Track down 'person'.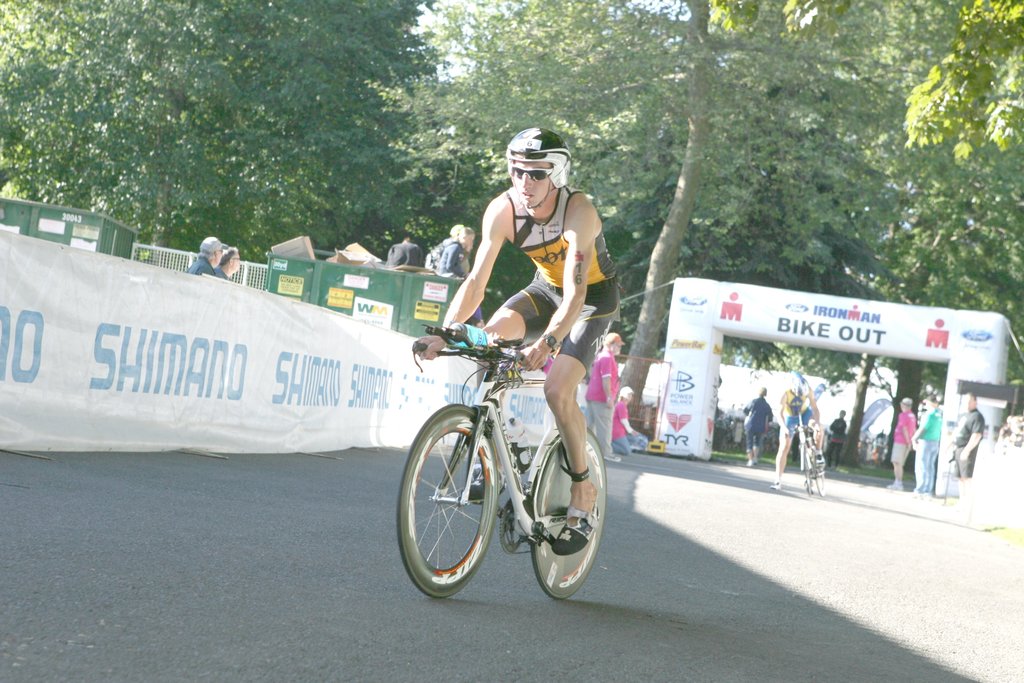
Tracked to select_region(188, 240, 227, 273).
